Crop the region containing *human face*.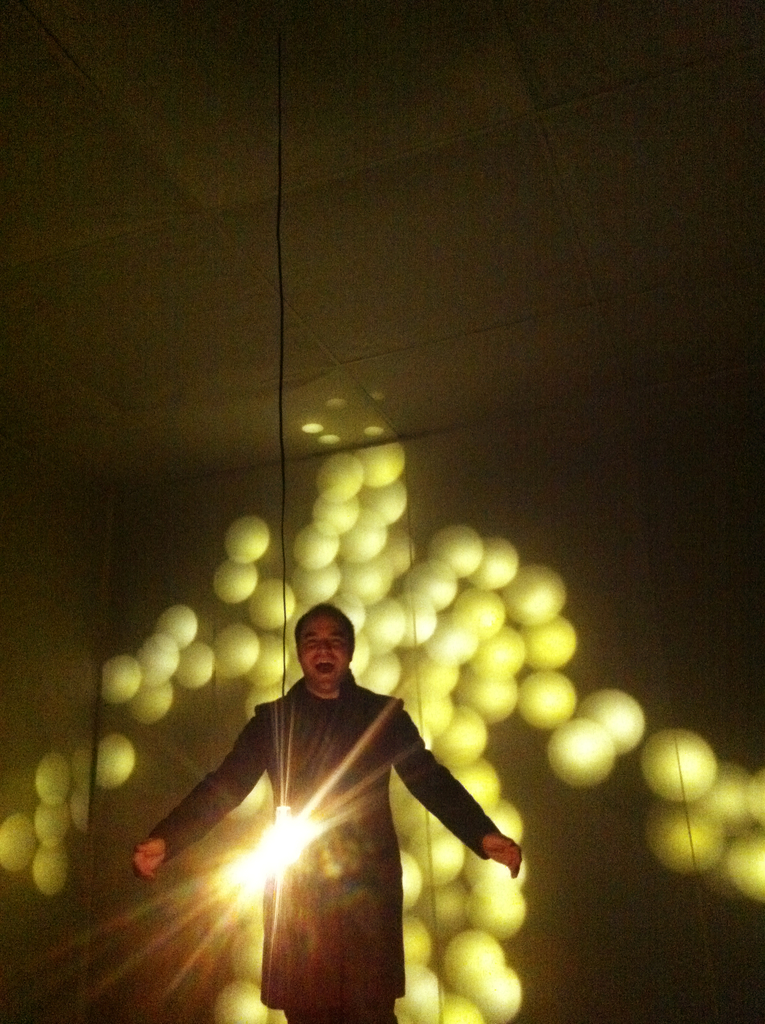
Crop region: left=298, top=615, right=348, bottom=689.
